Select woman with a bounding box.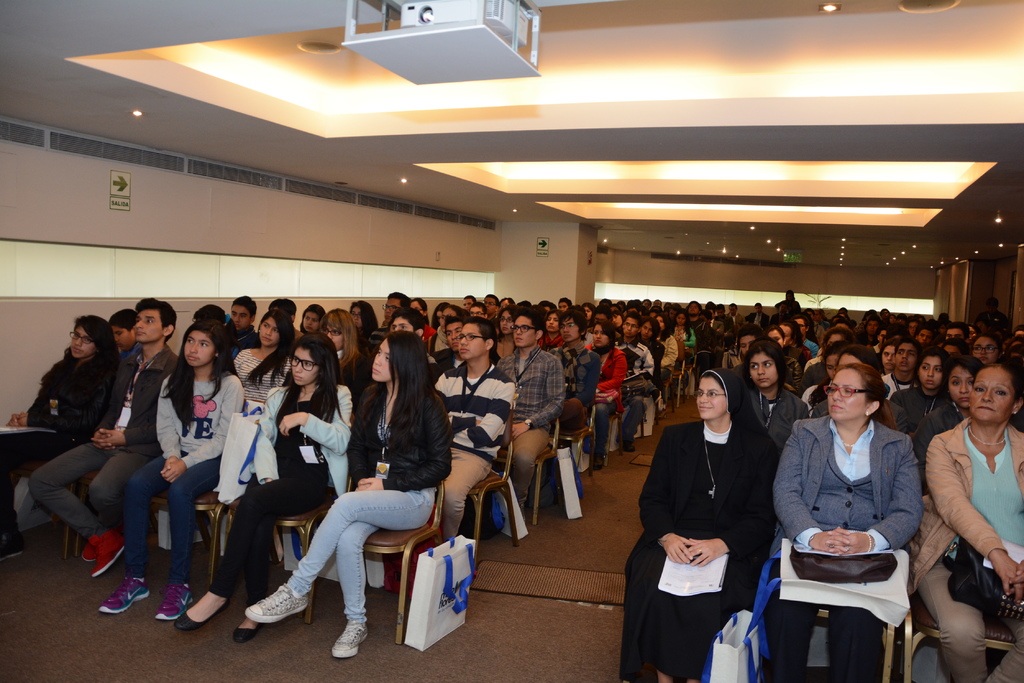
<region>0, 307, 122, 561</region>.
